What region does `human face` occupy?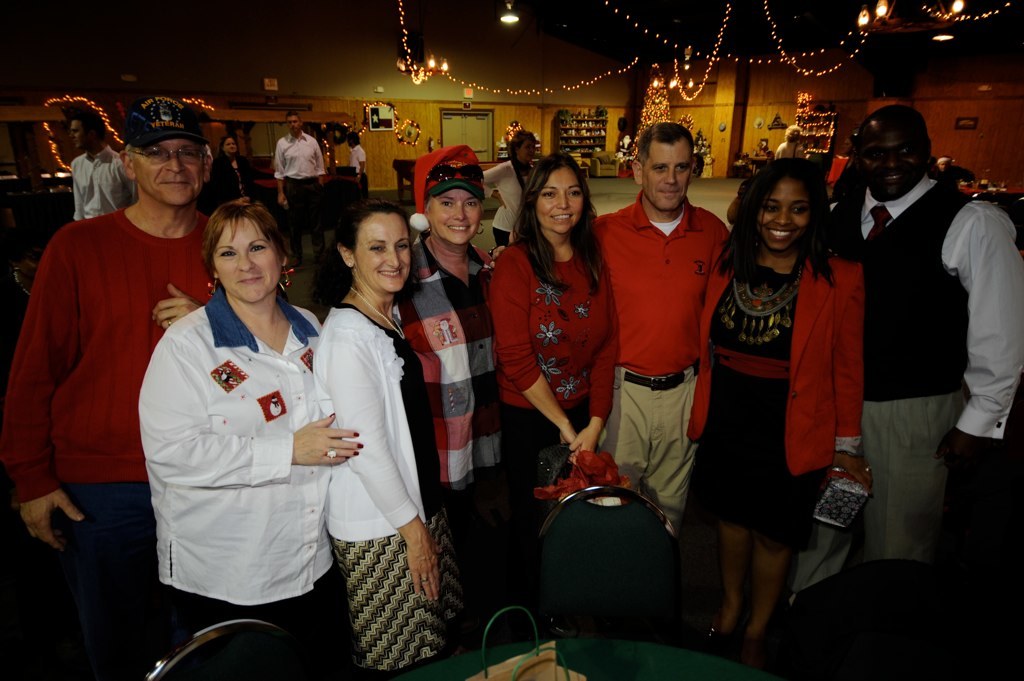
box(352, 216, 413, 292).
